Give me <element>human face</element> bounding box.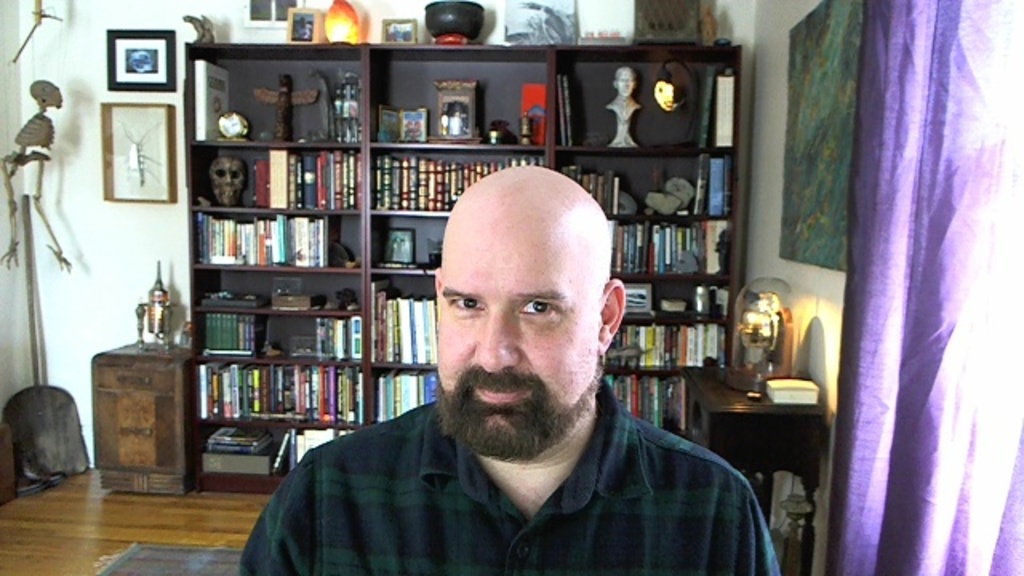
bbox(429, 213, 606, 458).
